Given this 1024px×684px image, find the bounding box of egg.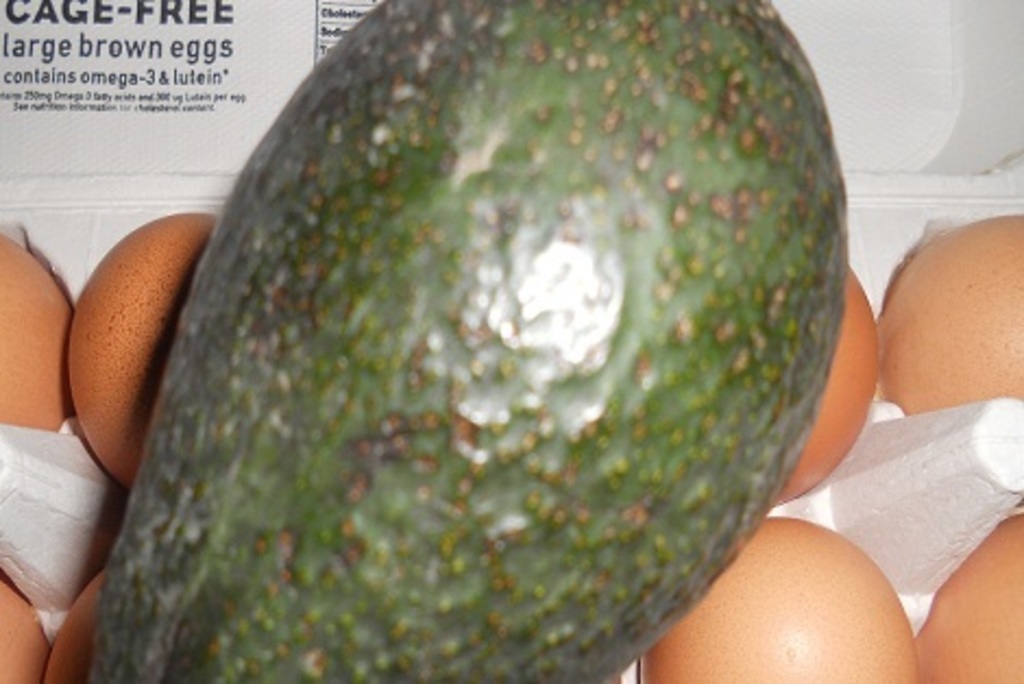
[x1=913, y1=505, x2=1022, y2=682].
